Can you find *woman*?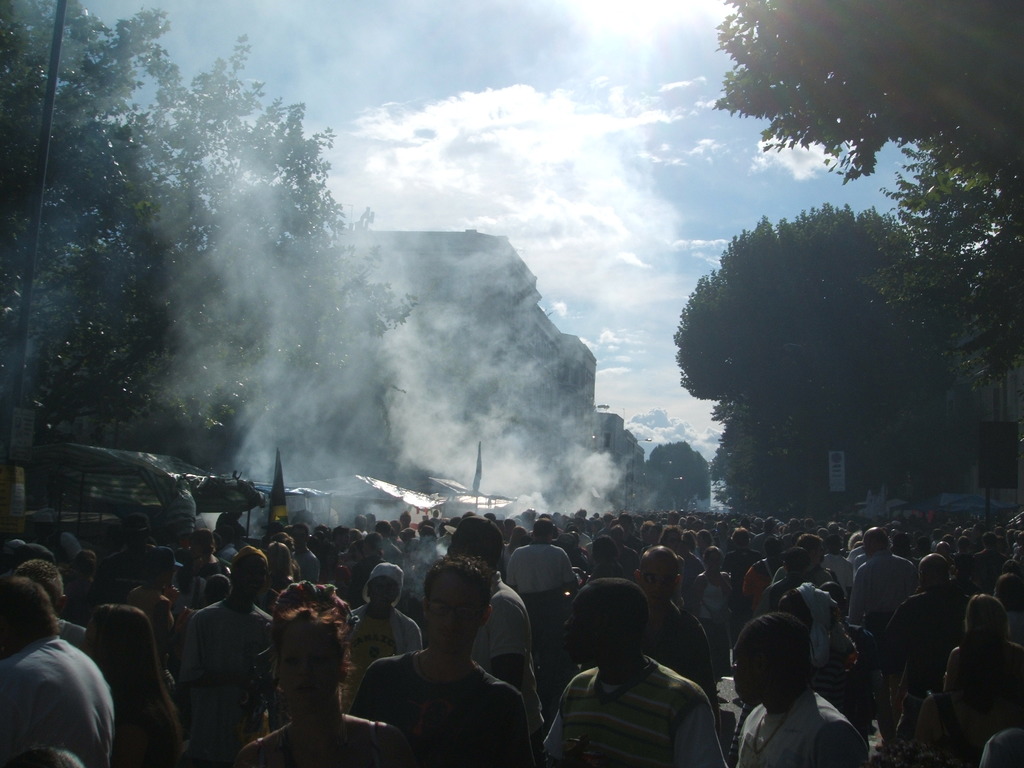
Yes, bounding box: box=[260, 540, 293, 730].
